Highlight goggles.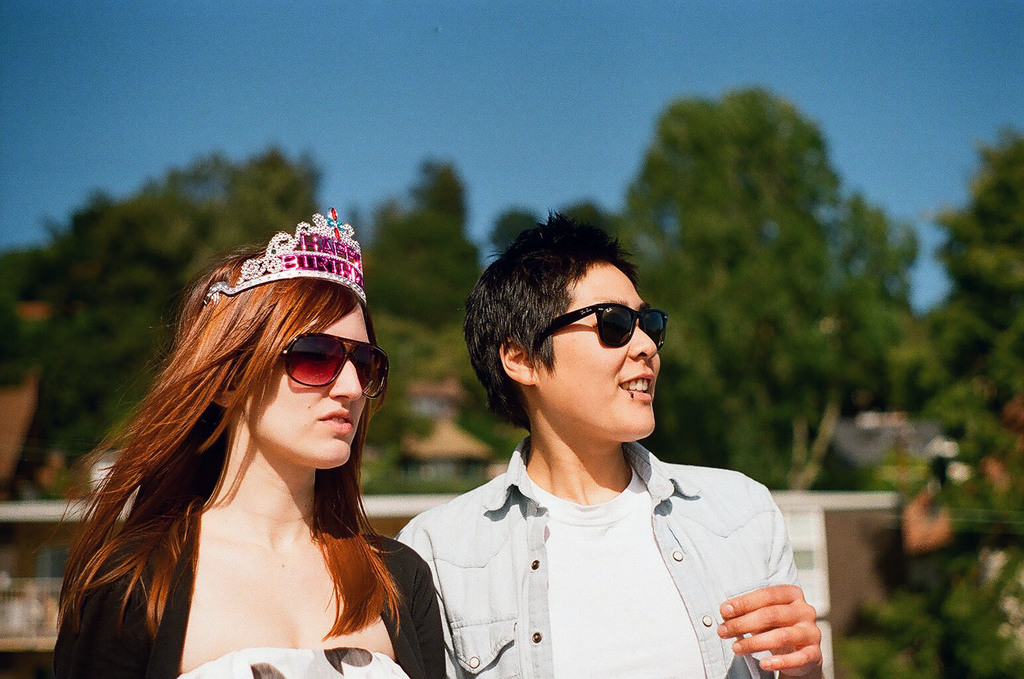
Highlighted region: left=274, top=332, right=392, bottom=387.
